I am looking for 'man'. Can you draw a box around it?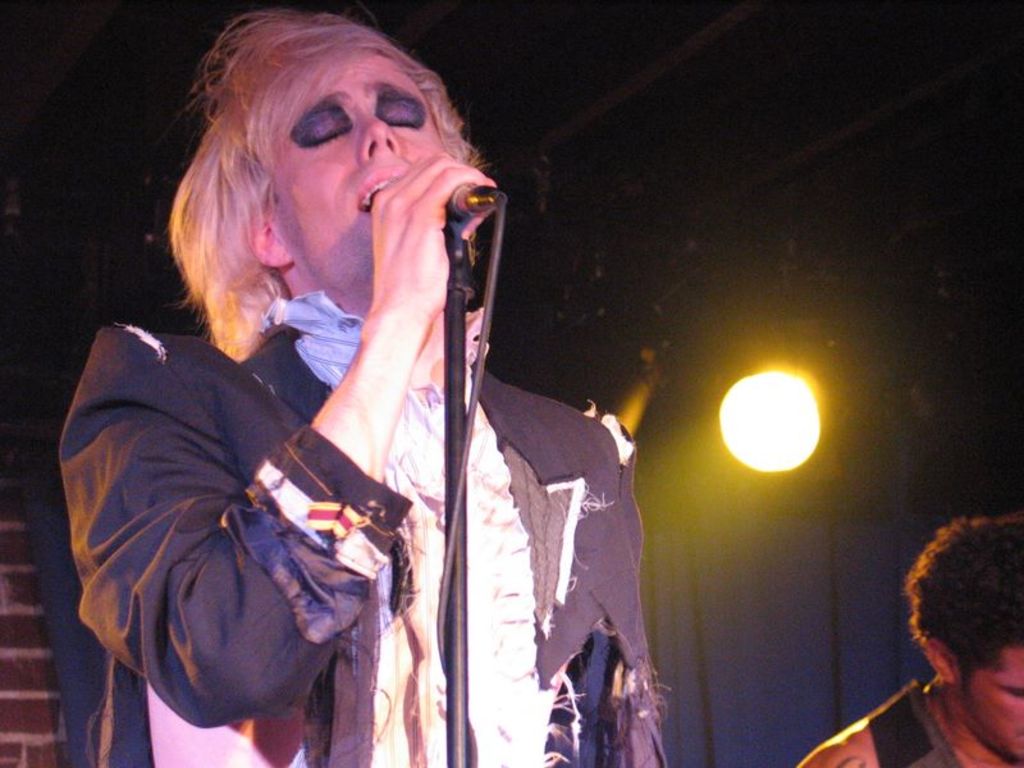
Sure, the bounding box is (left=47, top=41, right=632, bottom=756).
